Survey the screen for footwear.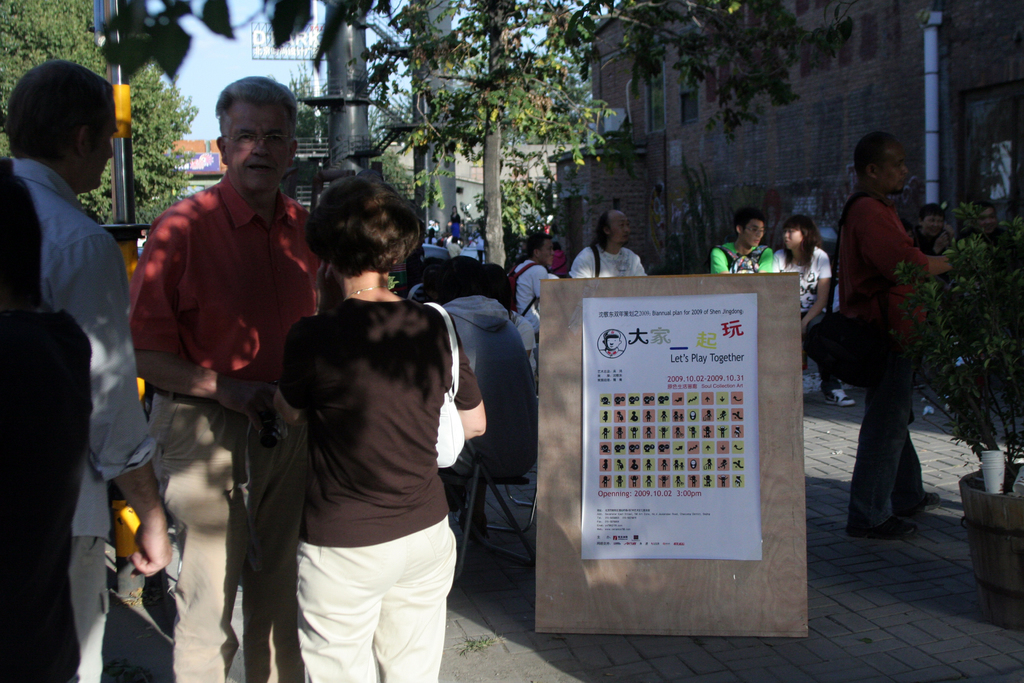
Survey found: (911,491,946,516).
